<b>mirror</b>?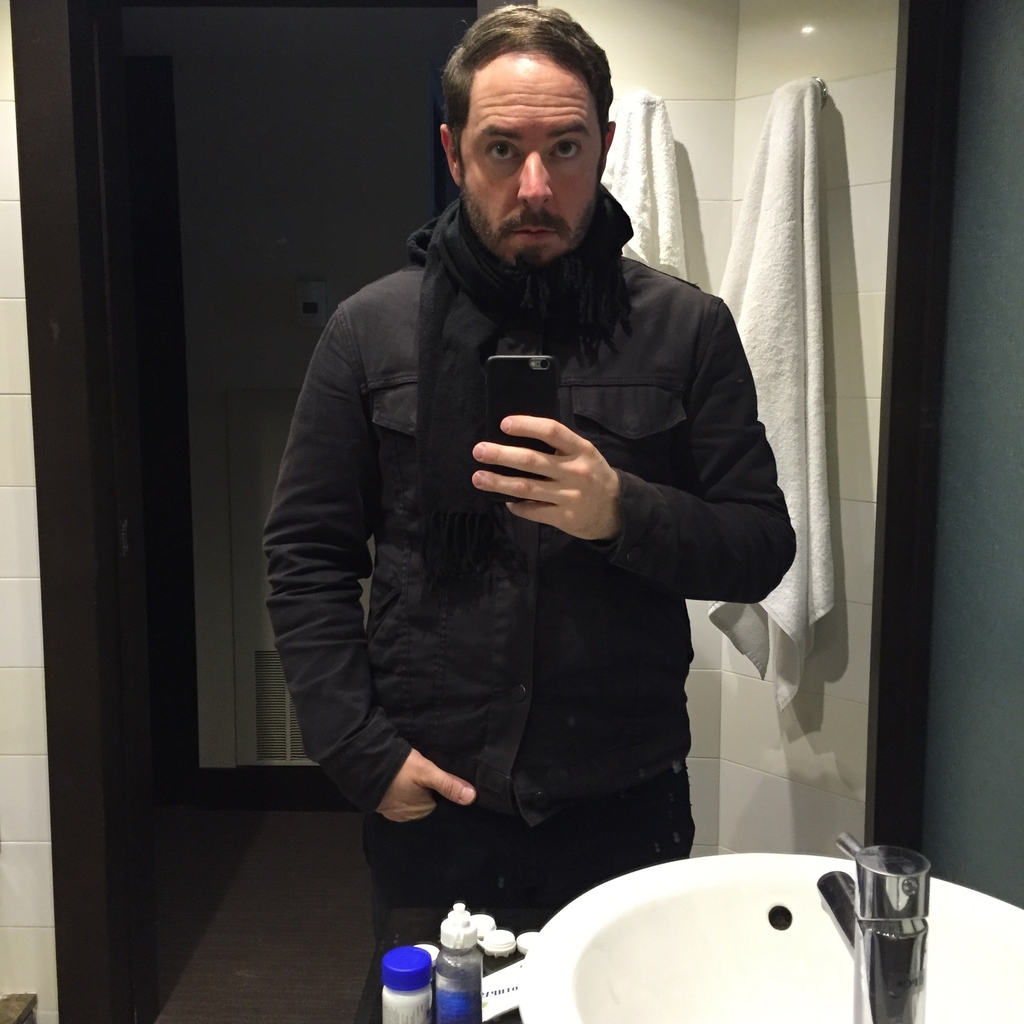
x1=0, y1=0, x2=1023, y2=1023
